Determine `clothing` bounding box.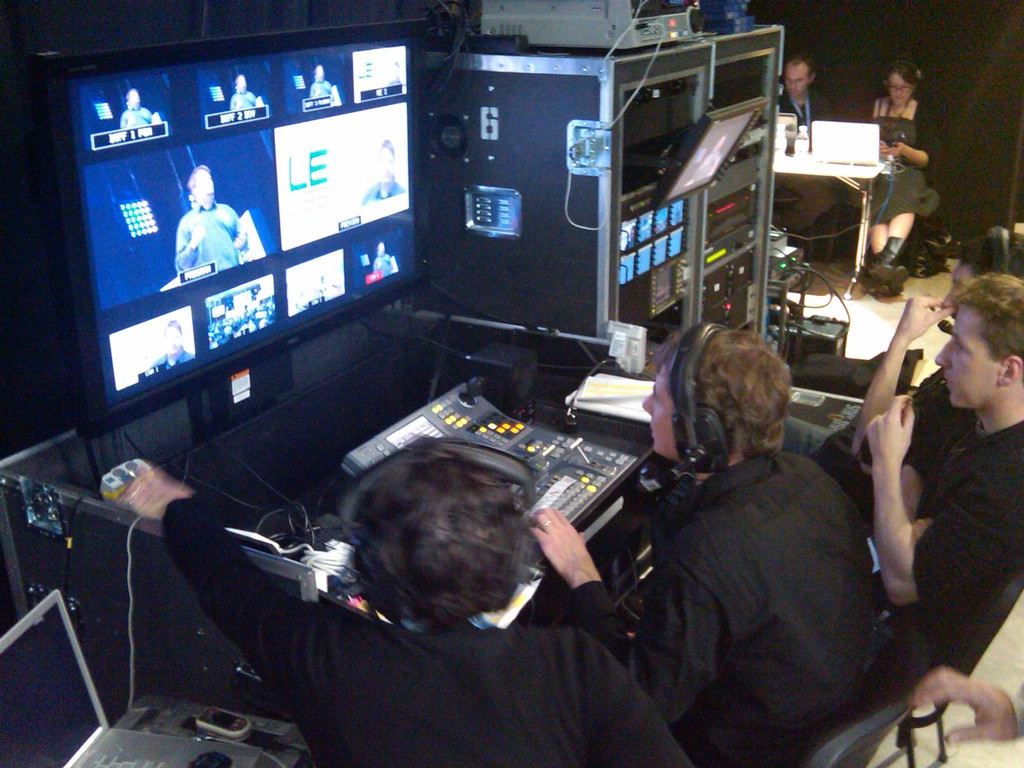
Determined: [x1=157, y1=491, x2=694, y2=767].
